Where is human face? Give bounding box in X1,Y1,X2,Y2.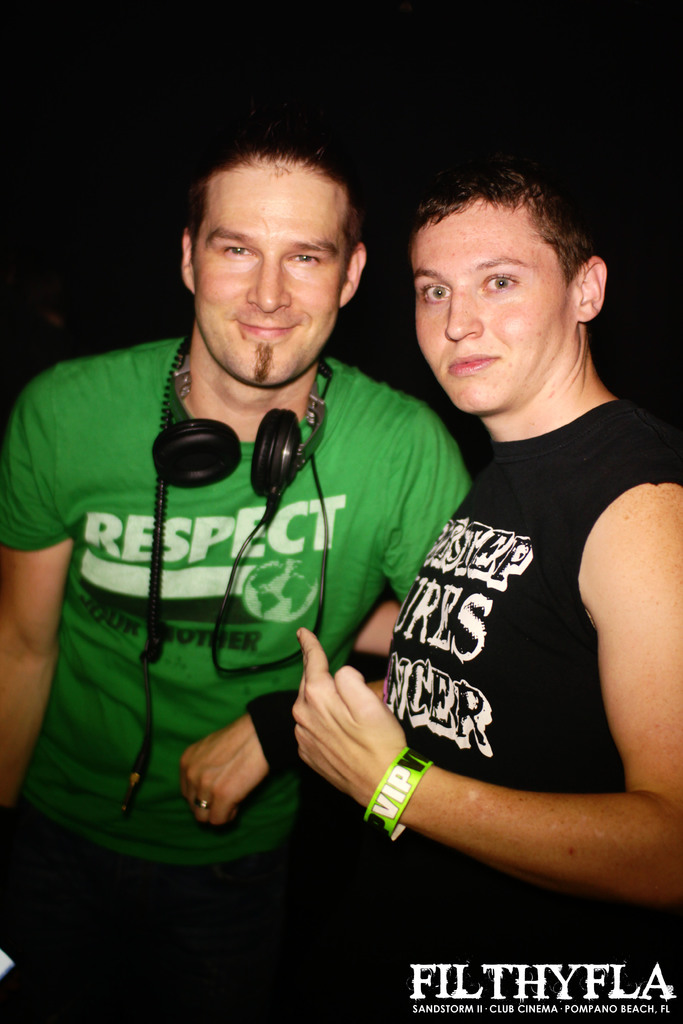
192,168,339,389.
